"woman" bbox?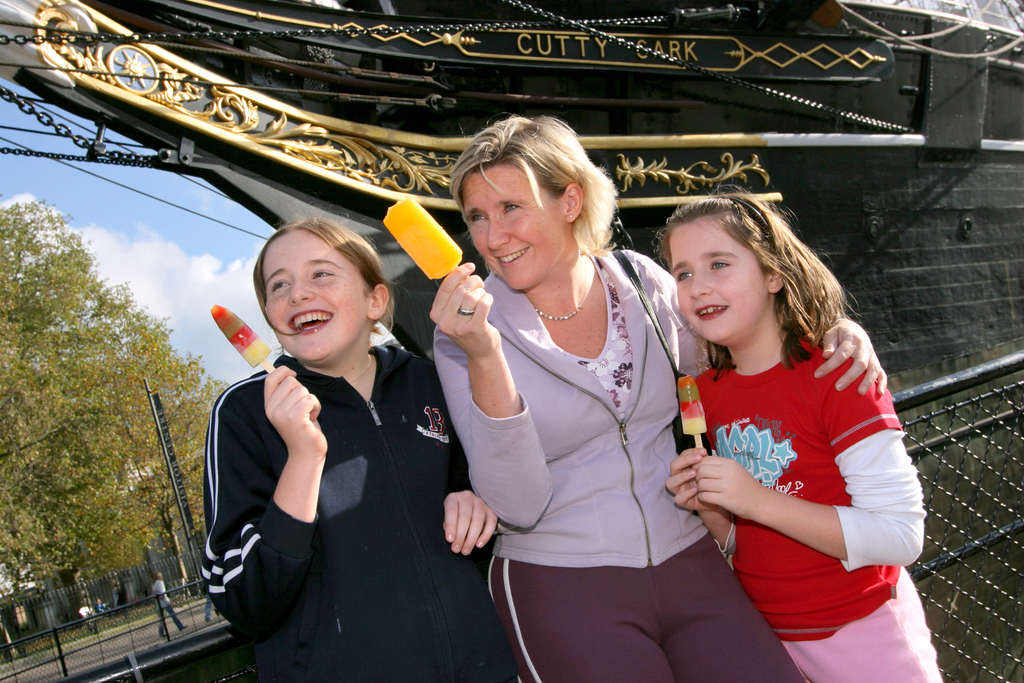
{"left": 426, "top": 111, "right": 886, "bottom": 682}
